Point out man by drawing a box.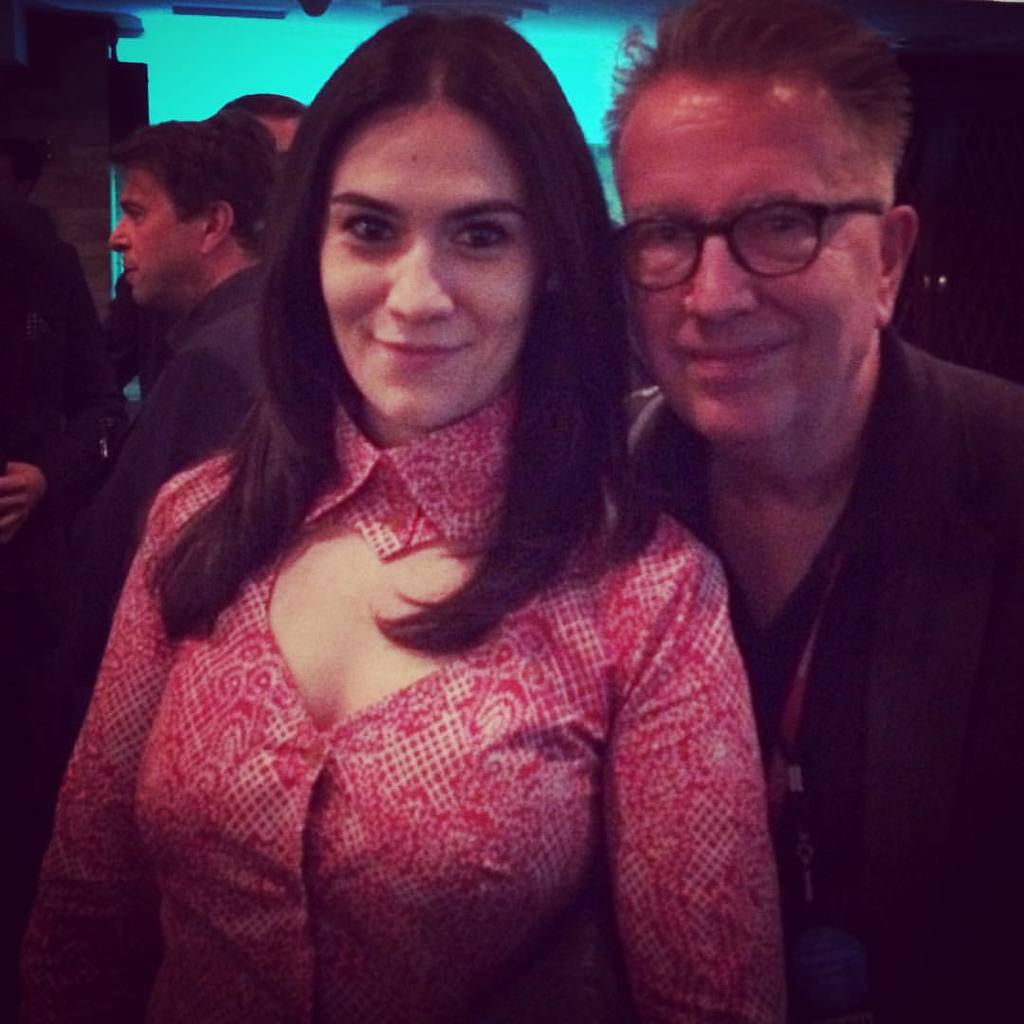
box(563, 27, 1022, 1001).
